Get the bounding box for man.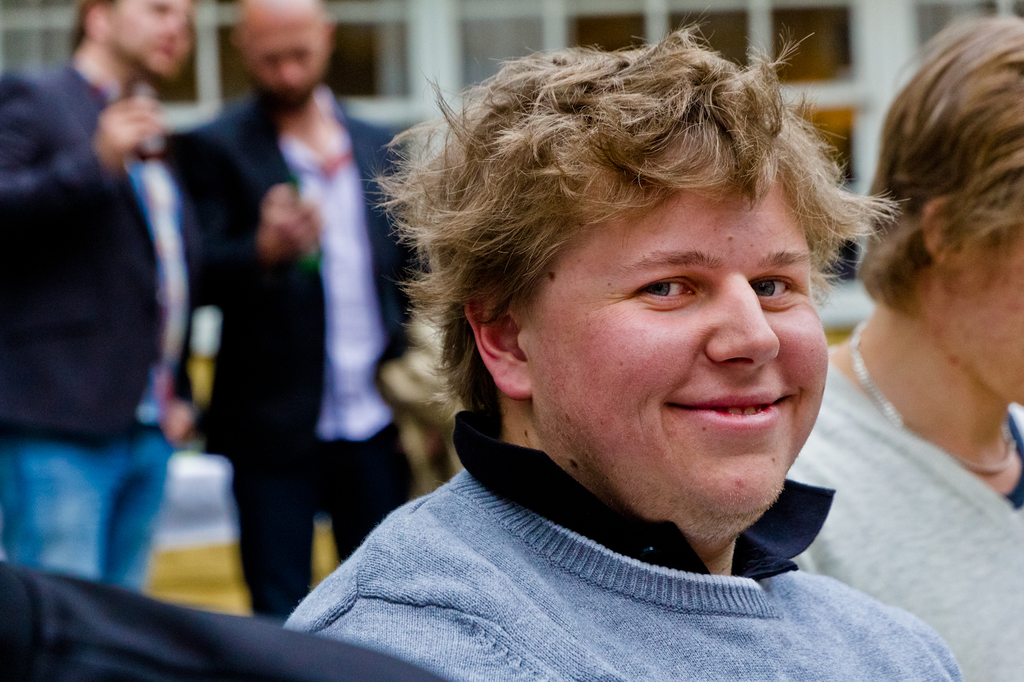
<bbox>163, 0, 407, 614</bbox>.
